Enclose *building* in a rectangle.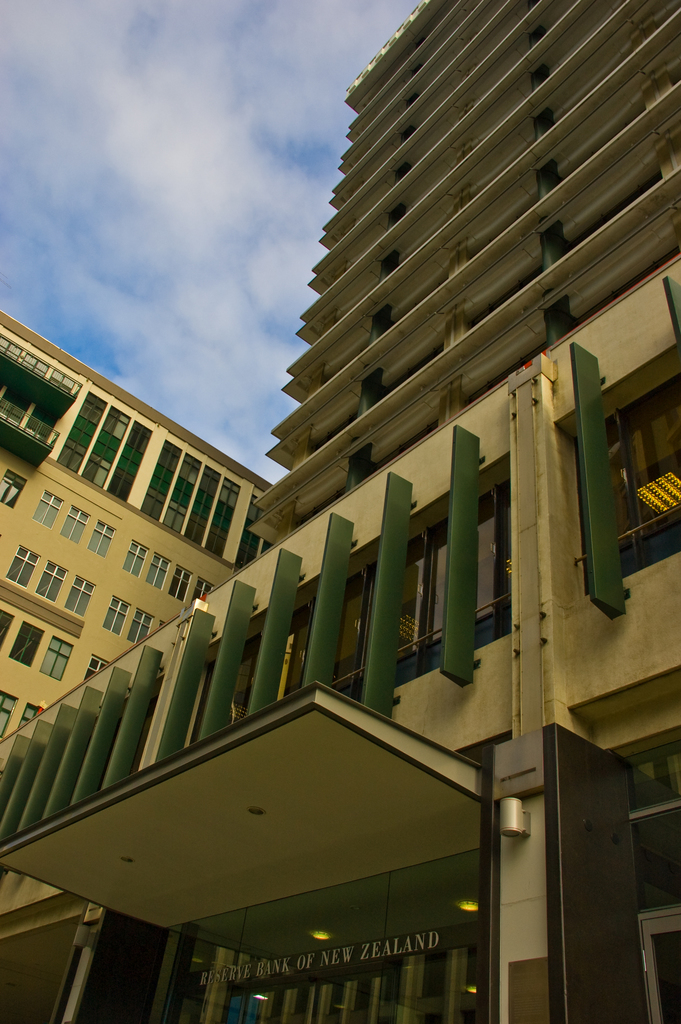
[0, 309, 274, 736].
